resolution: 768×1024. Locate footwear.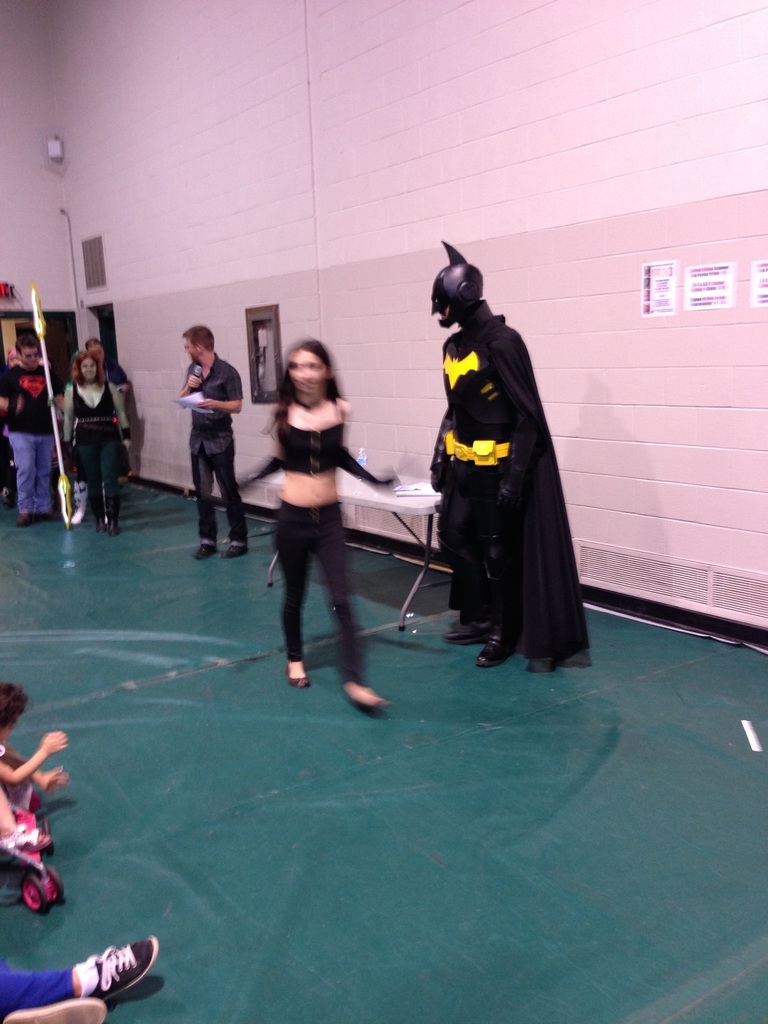
<bbox>342, 668, 384, 724</bbox>.
